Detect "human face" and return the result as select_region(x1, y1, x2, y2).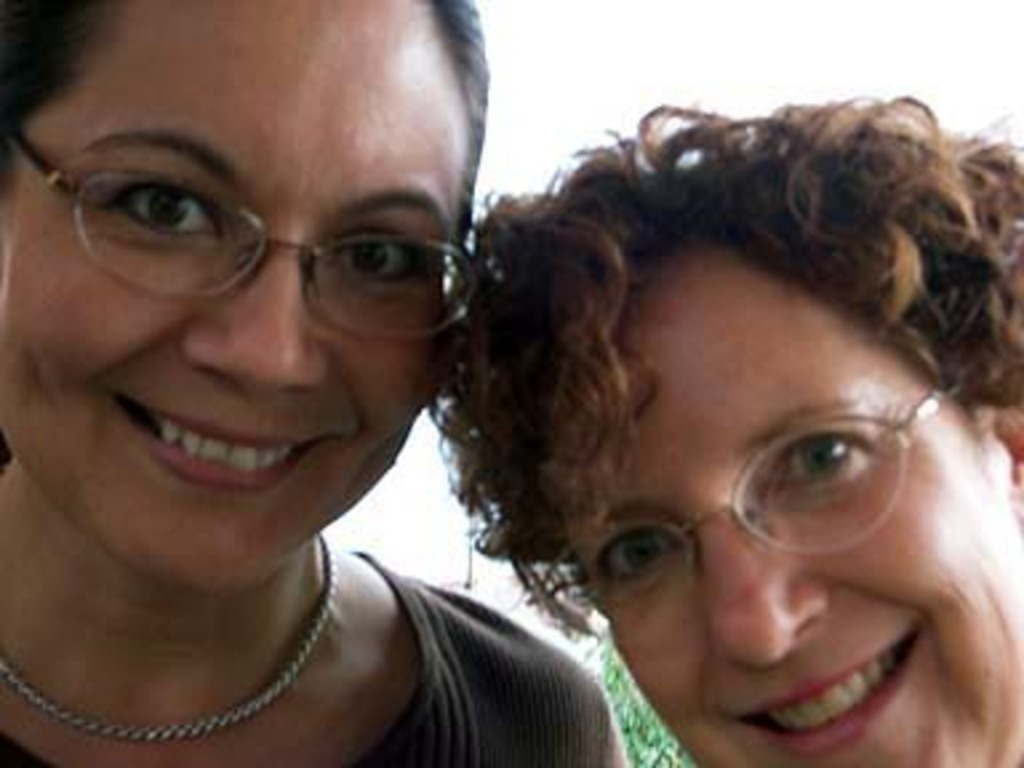
select_region(544, 248, 1021, 765).
